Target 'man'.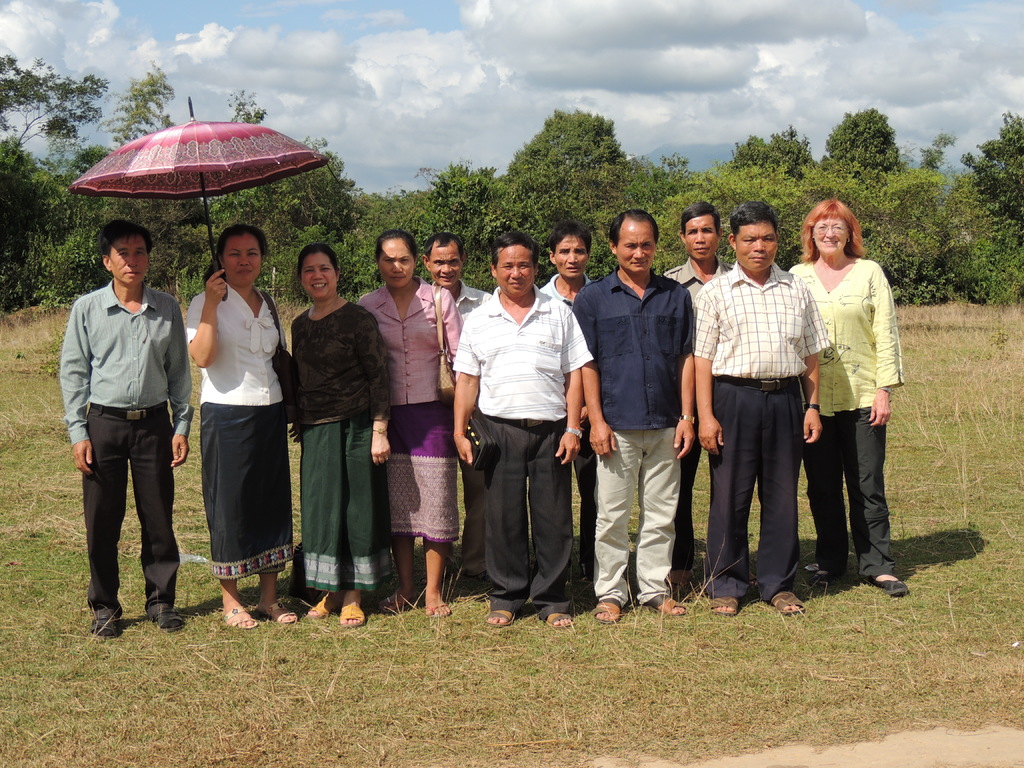
Target region: left=576, top=204, right=692, bottom=624.
